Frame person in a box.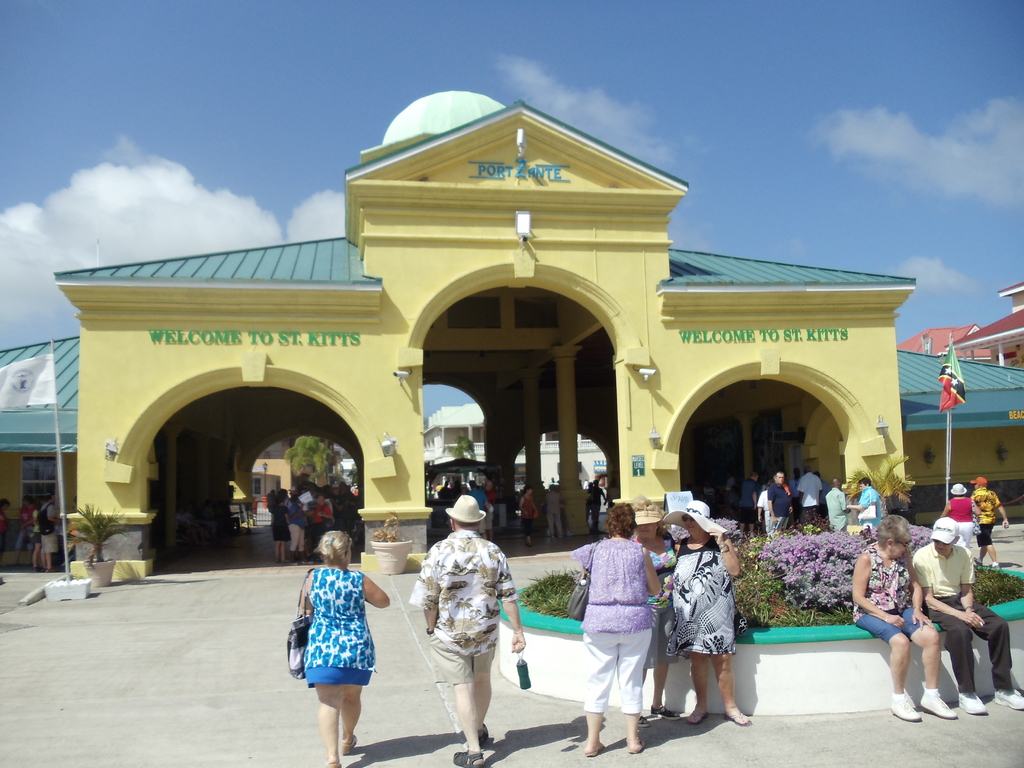
749,484,776,537.
